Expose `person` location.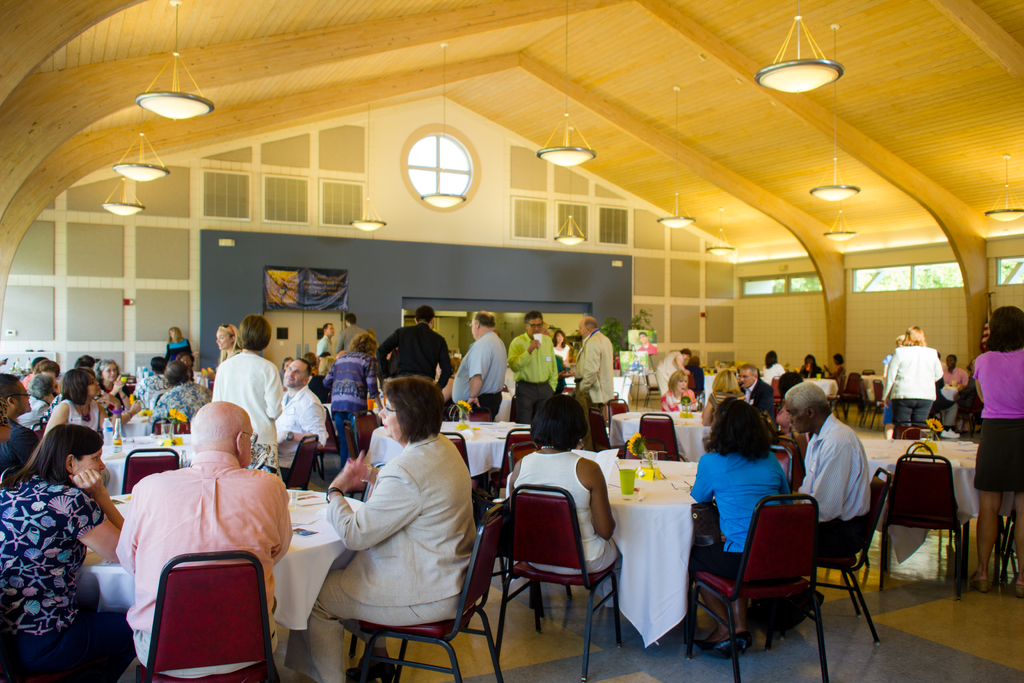
Exposed at [left=360, top=302, right=458, bottom=398].
